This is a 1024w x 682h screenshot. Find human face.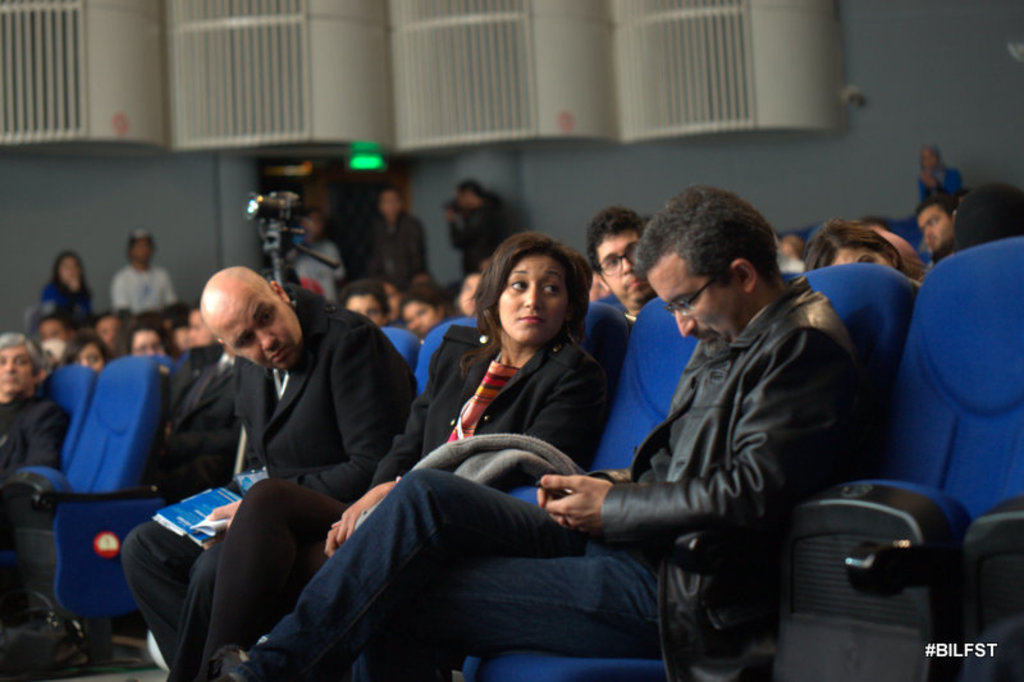
Bounding box: box=[220, 292, 301, 375].
